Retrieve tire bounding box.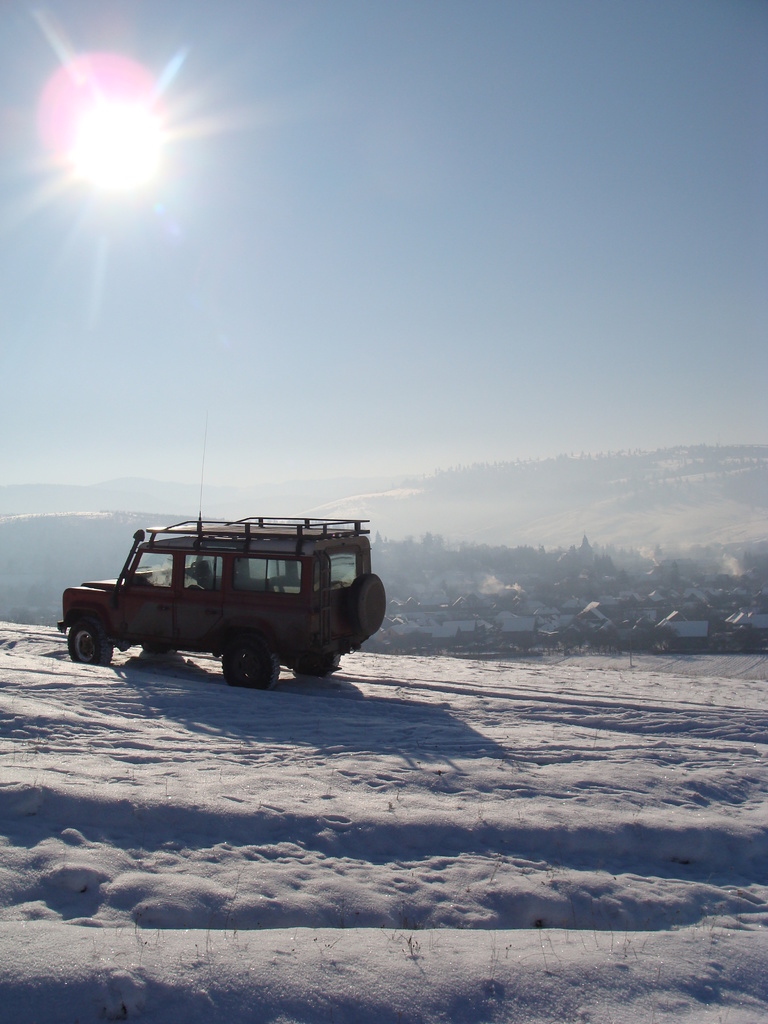
Bounding box: locate(177, 627, 296, 685).
